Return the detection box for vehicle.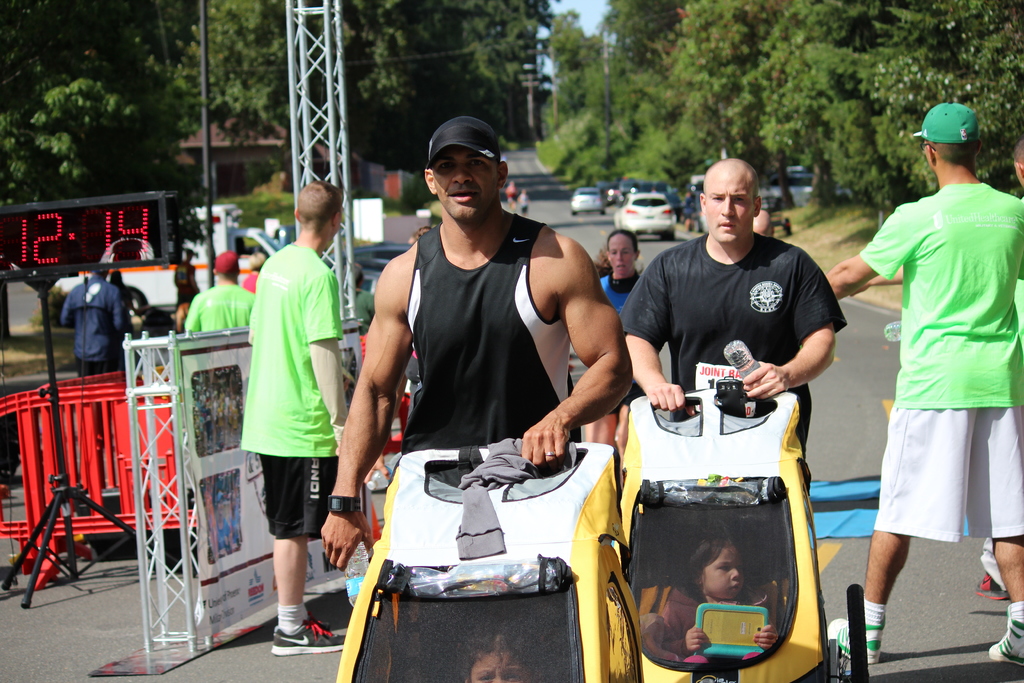
bbox(39, 194, 291, 315).
